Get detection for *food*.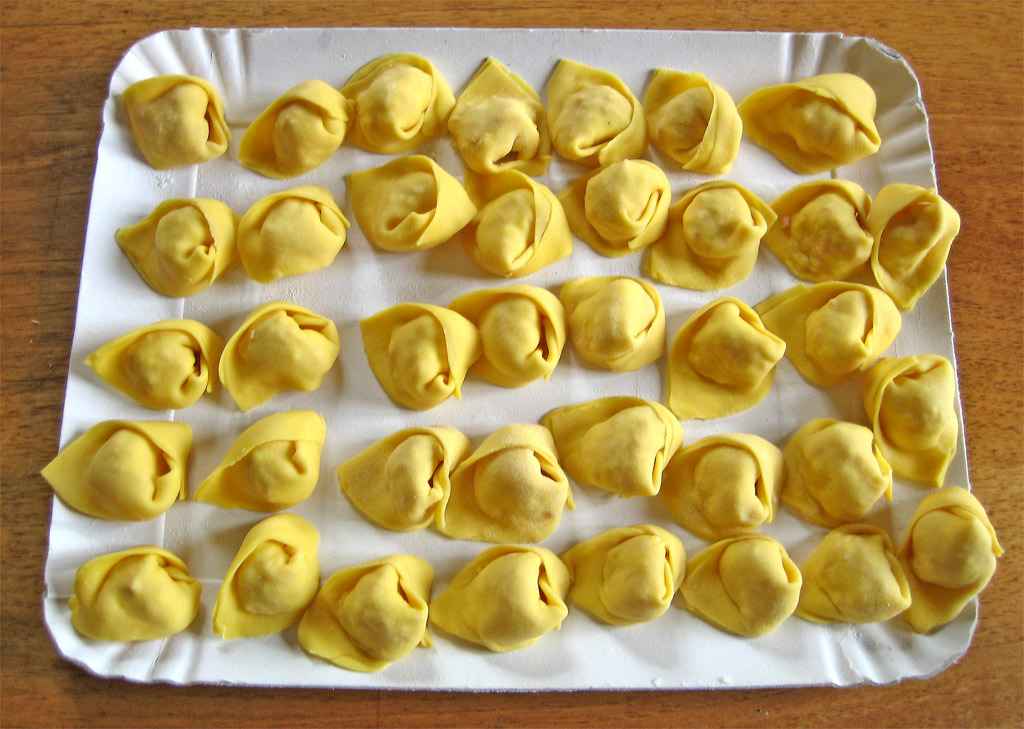
Detection: <box>775,416,896,526</box>.
